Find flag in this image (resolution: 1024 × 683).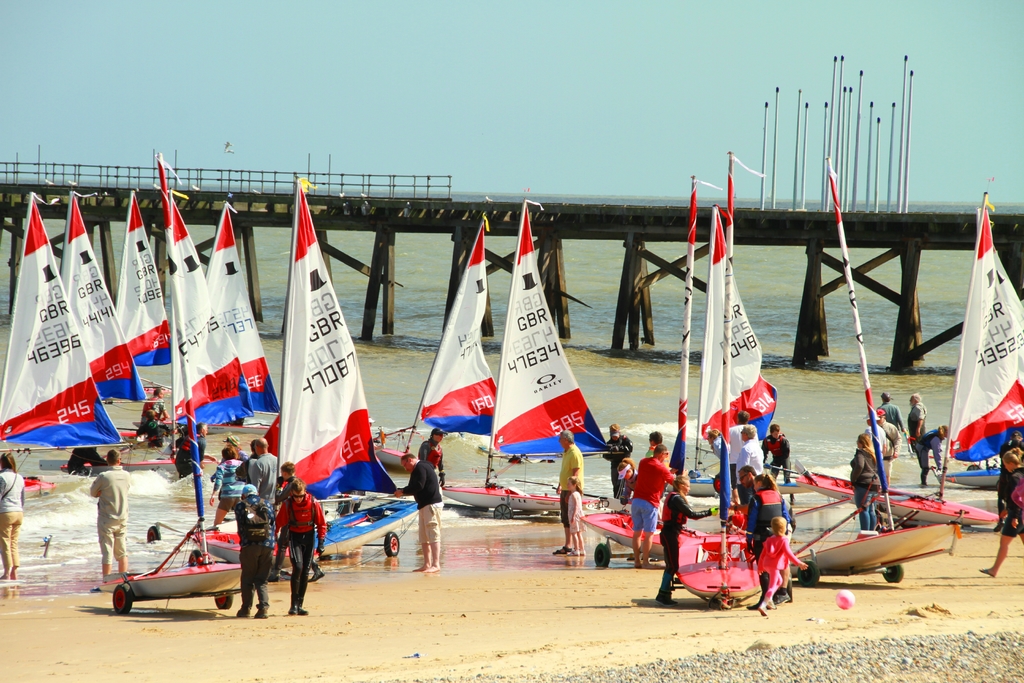
x1=117 y1=194 x2=179 y2=366.
